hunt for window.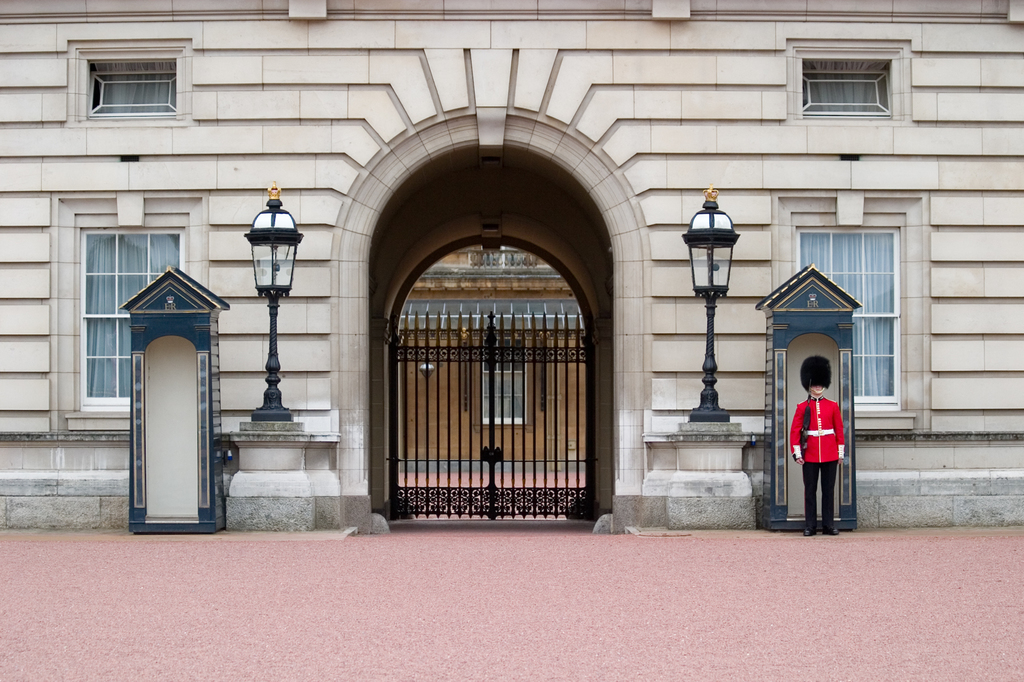
Hunted down at Rect(71, 38, 184, 122).
